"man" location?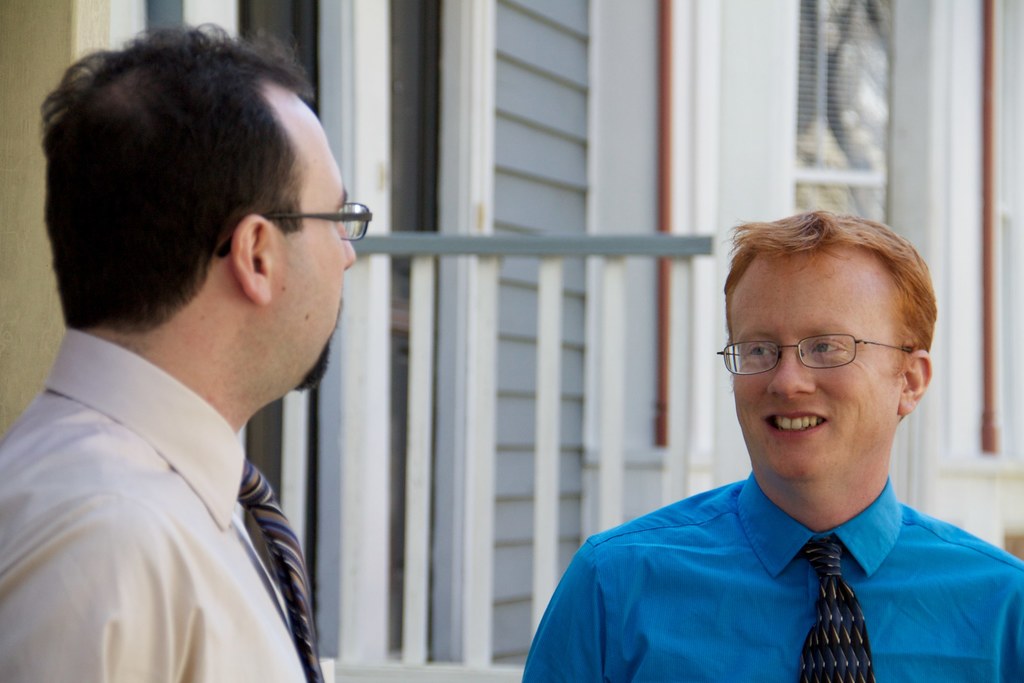
Rect(1, 22, 376, 682)
